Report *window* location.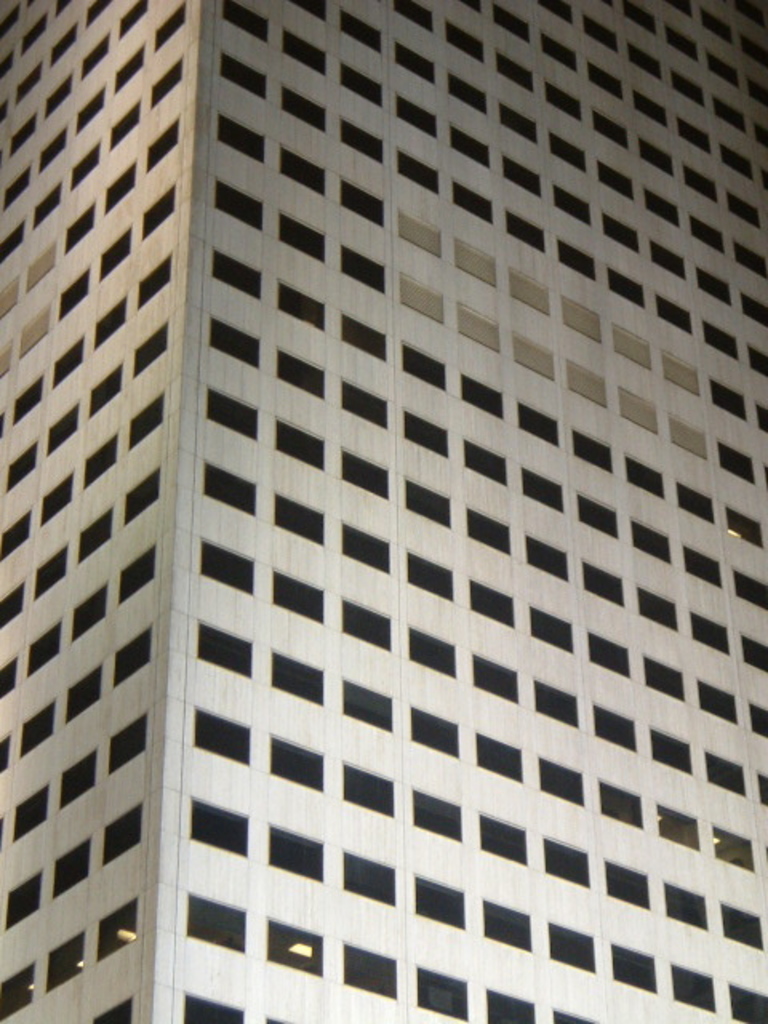
Report: rect(101, 798, 149, 869).
